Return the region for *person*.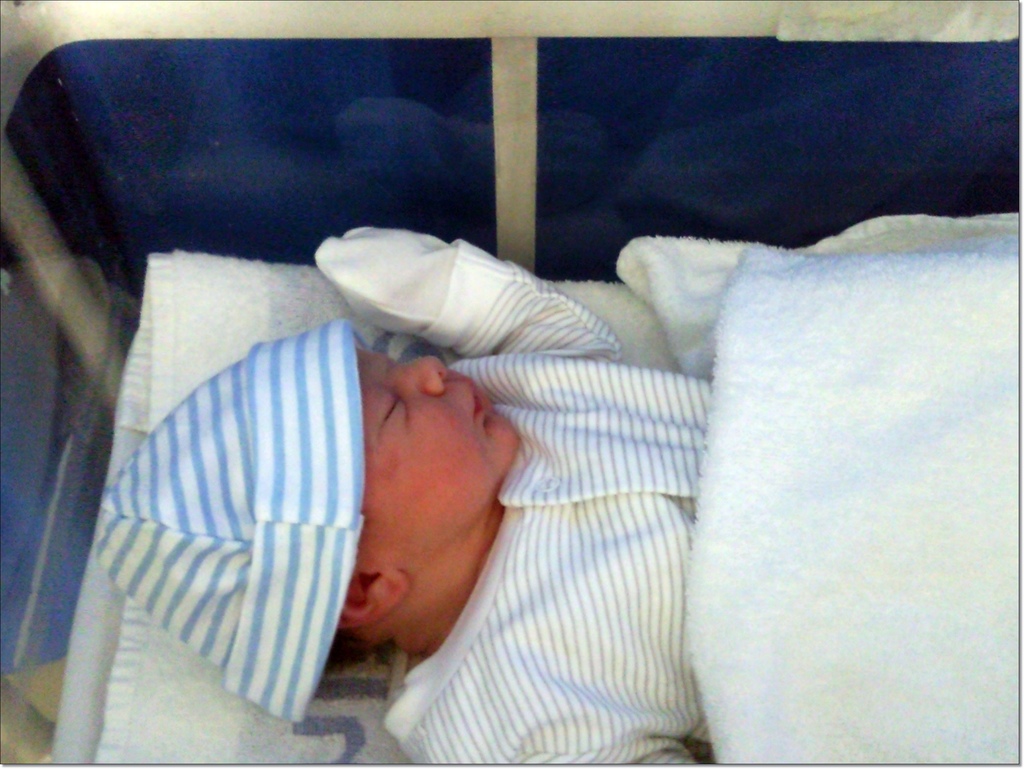
[96, 161, 927, 741].
